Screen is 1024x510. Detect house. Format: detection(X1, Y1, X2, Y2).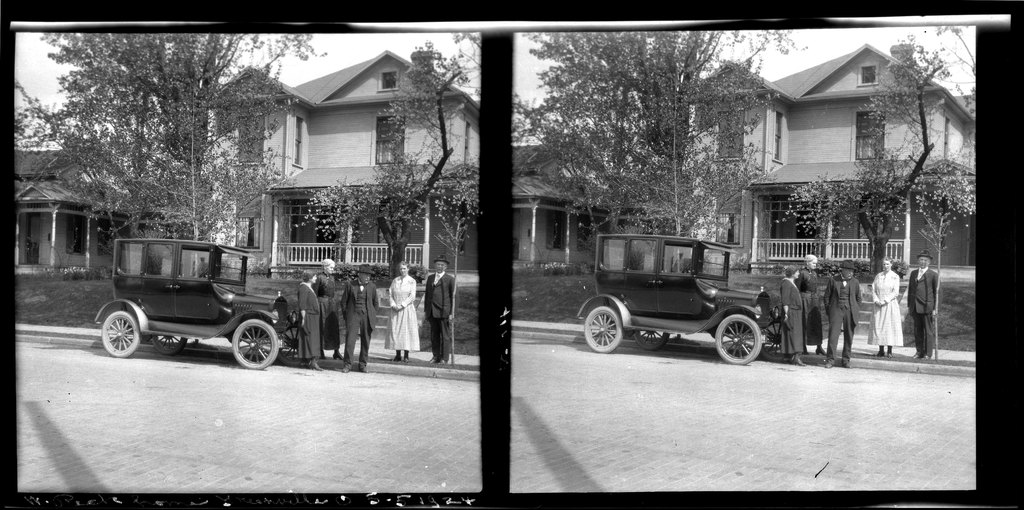
detection(682, 47, 977, 268).
